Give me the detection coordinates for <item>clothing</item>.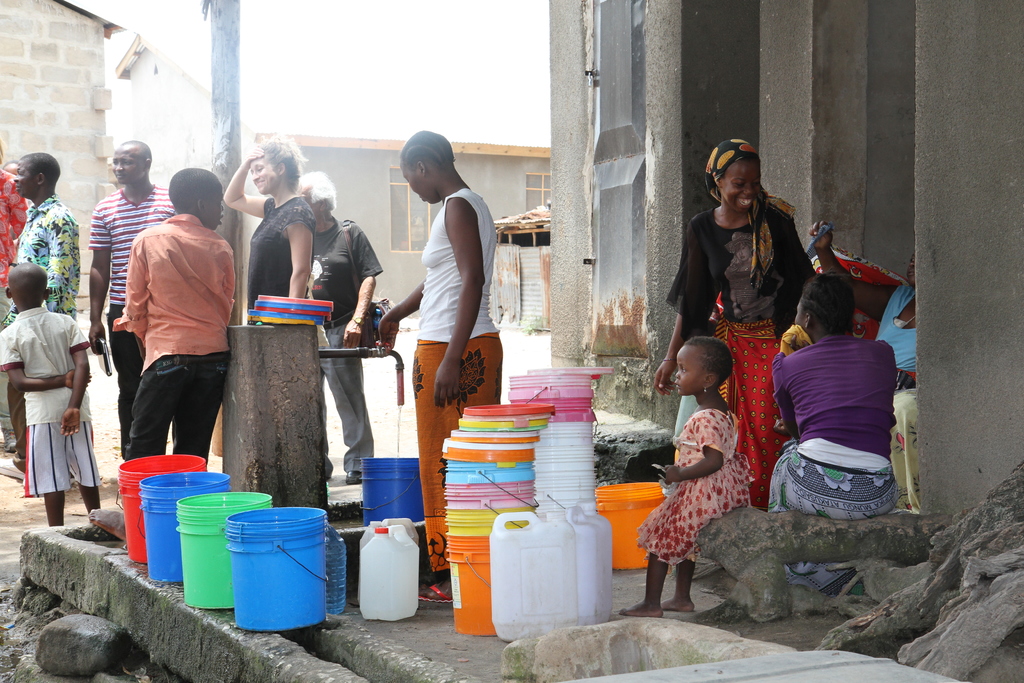
Rect(3, 304, 111, 513).
